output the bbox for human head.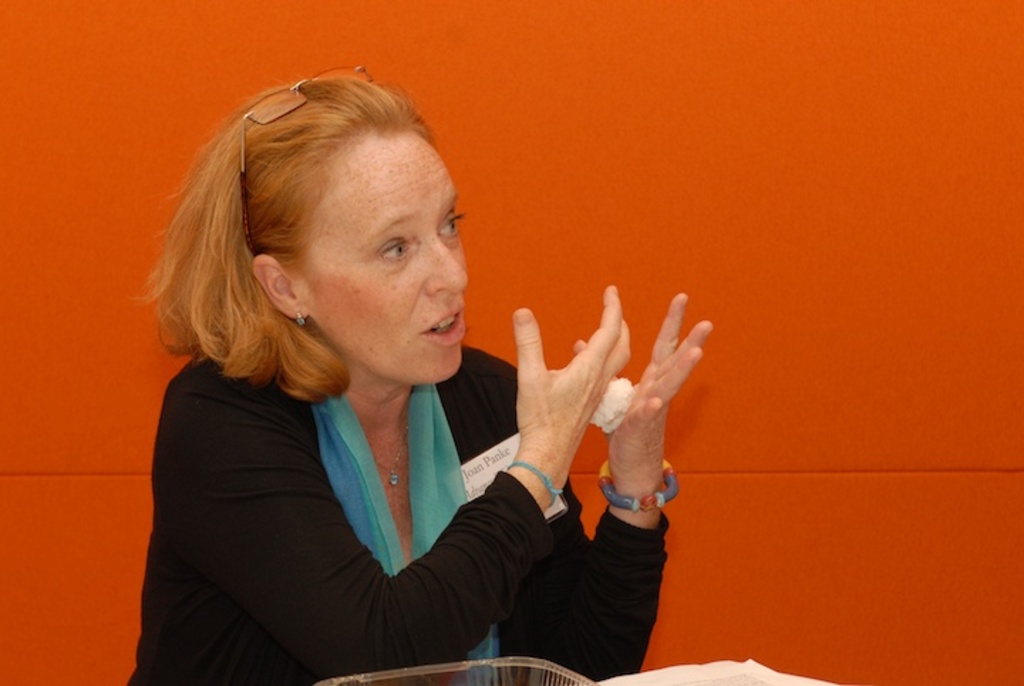
138,61,468,384.
